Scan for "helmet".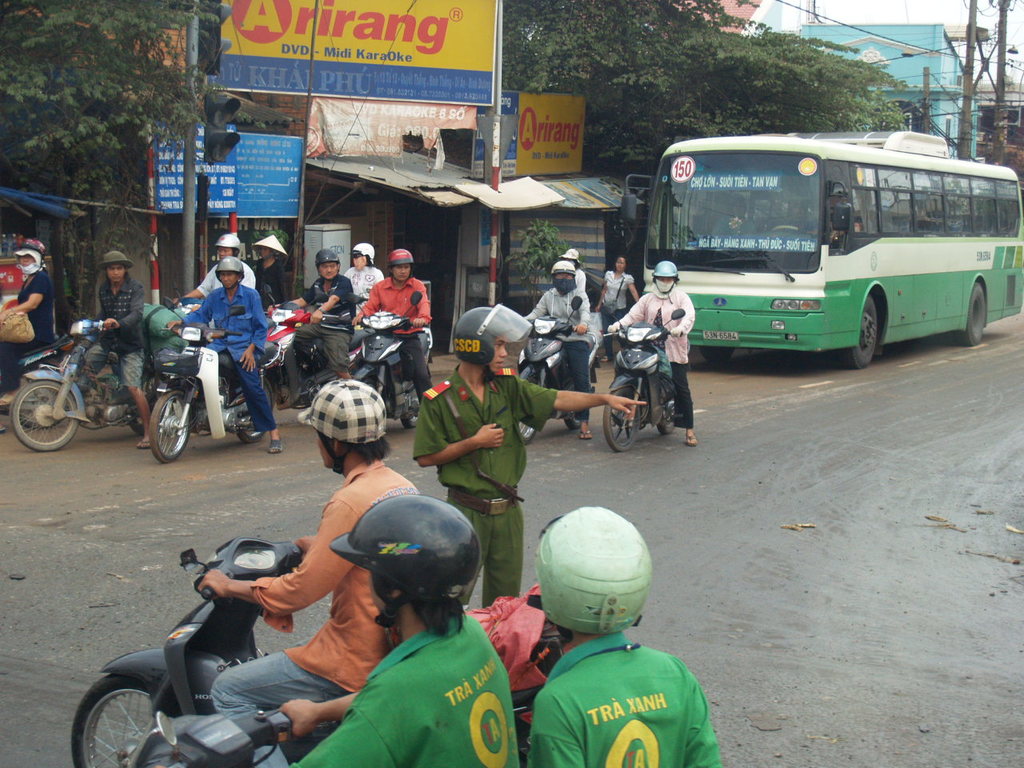
Scan result: 214 257 244 291.
